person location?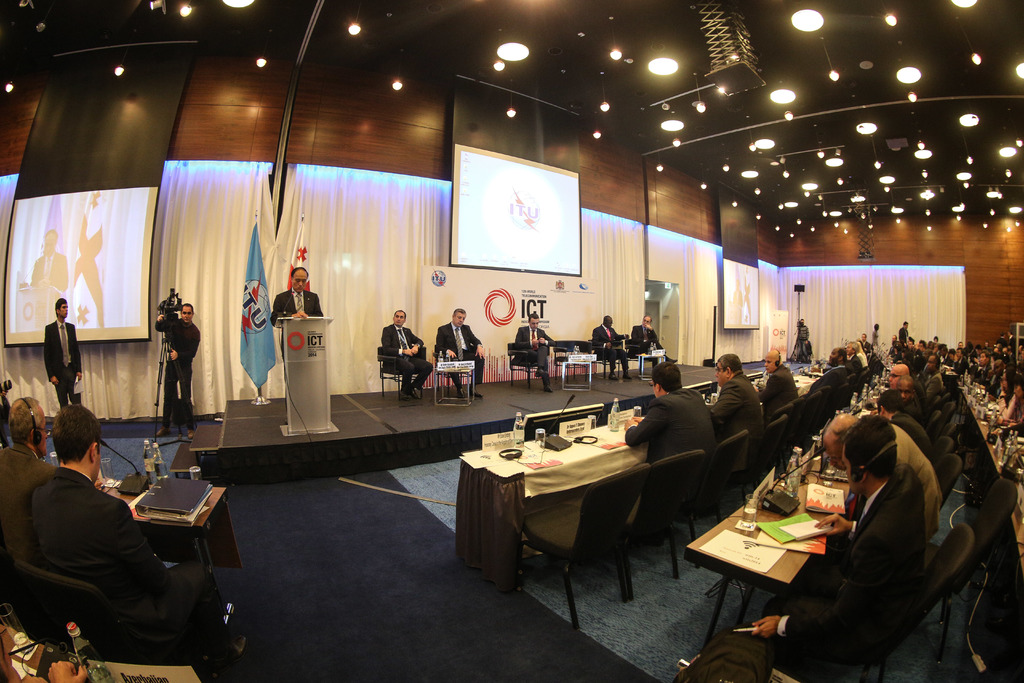
(left=0, top=395, right=58, bottom=570)
